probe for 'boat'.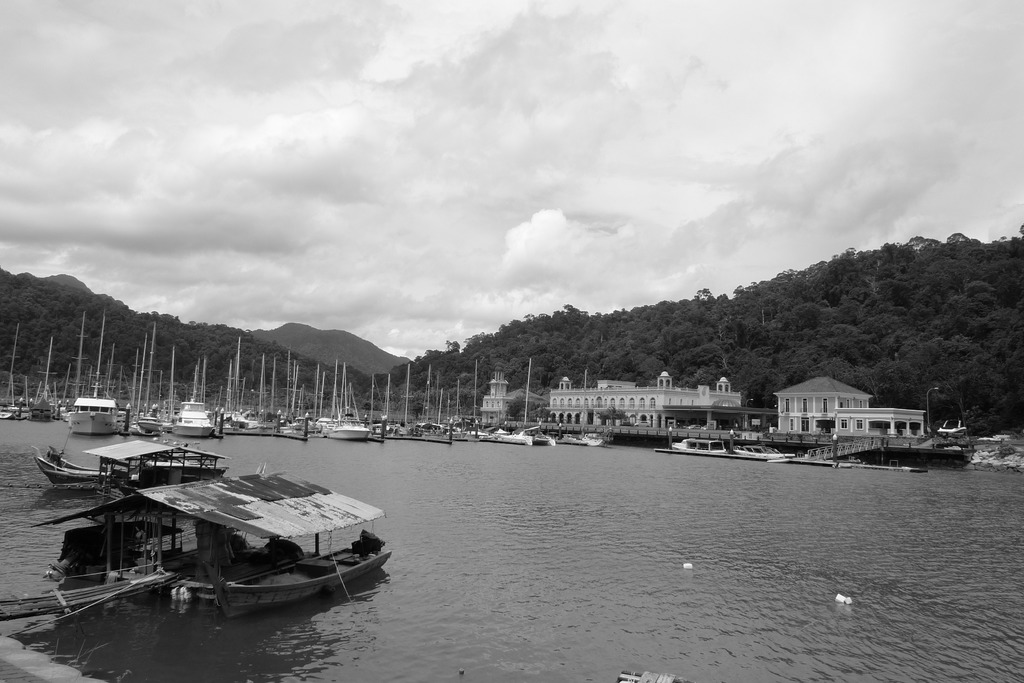
Probe result: [653,438,727,454].
